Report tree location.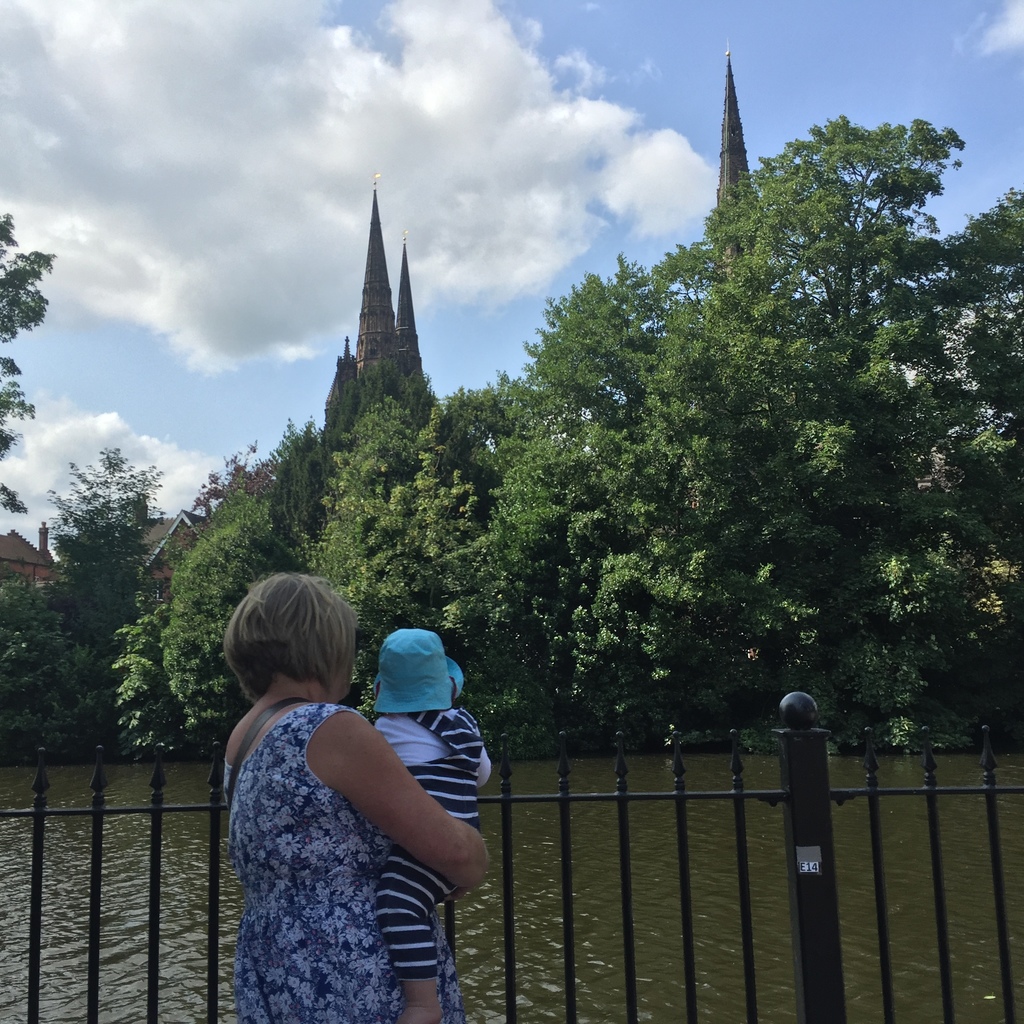
Report: l=36, t=408, r=193, b=778.
